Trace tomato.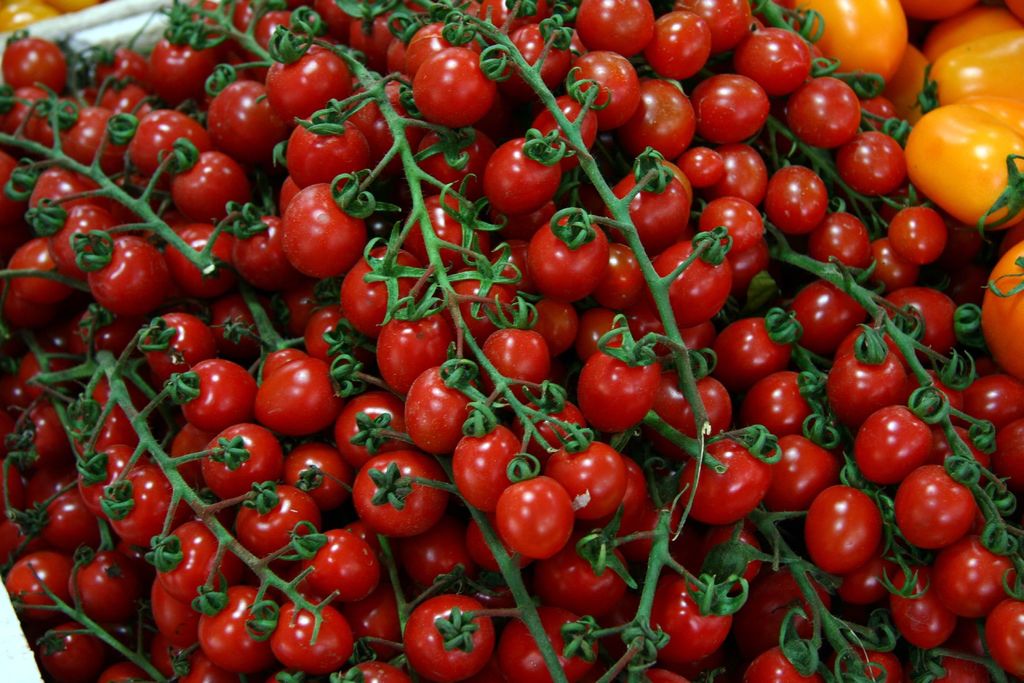
Traced to <region>373, 279, 451, 387</region>.
